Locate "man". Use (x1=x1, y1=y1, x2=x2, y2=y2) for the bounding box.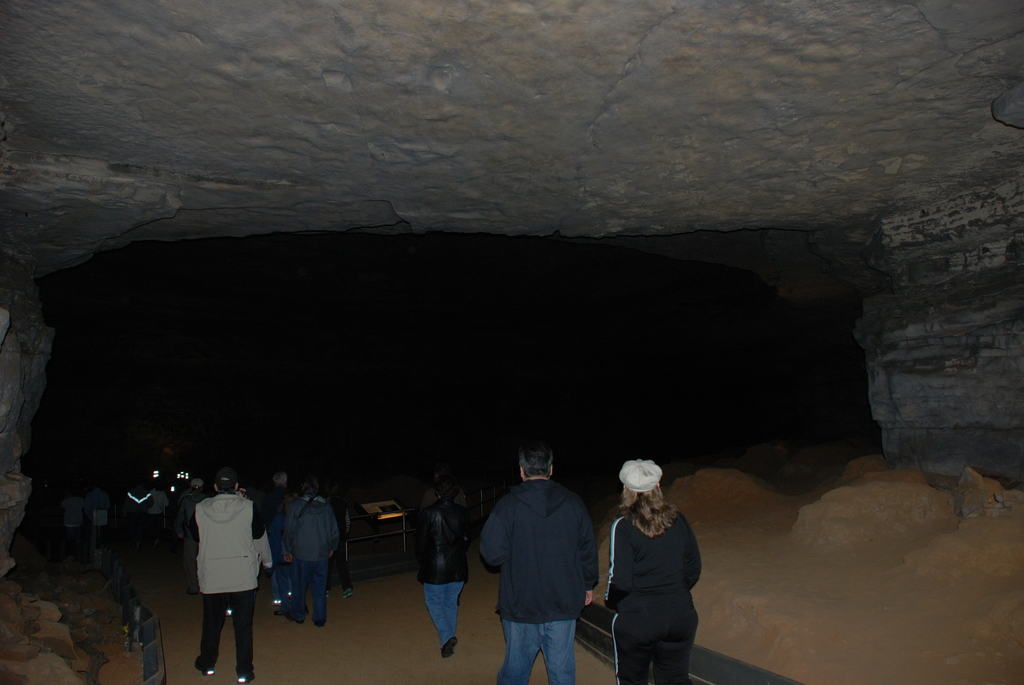
(x1=419, y1=465, x2=468, y2=606).
